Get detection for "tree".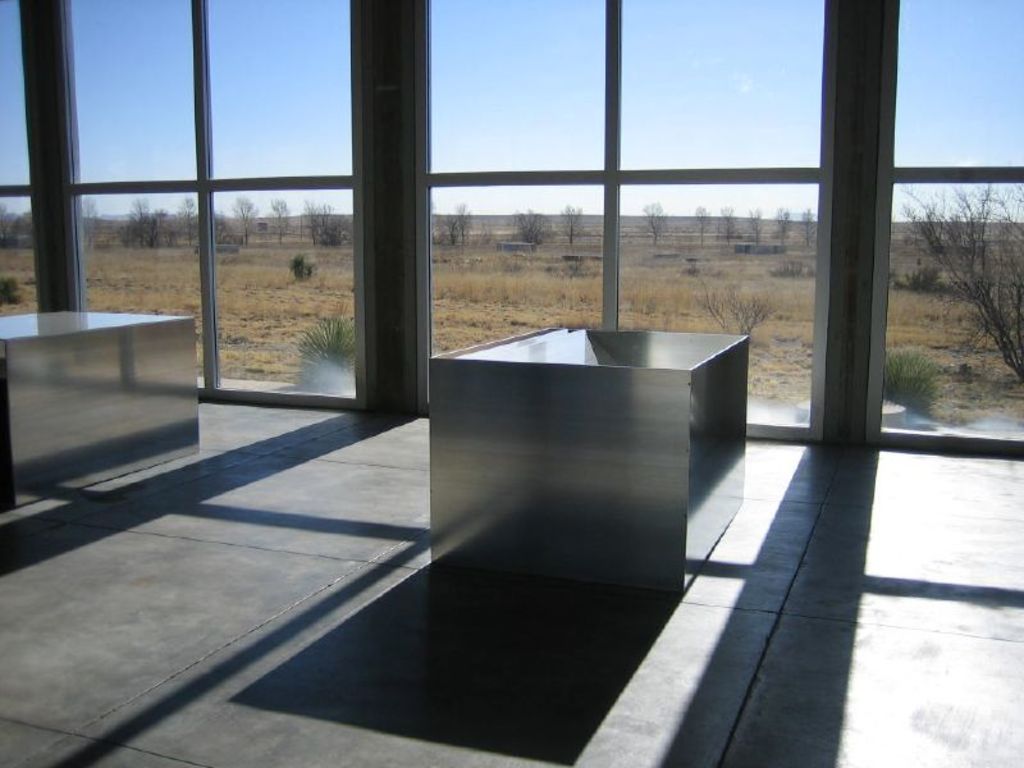
Detection: (x1=154, y1=202, x2=174, y2=248).
